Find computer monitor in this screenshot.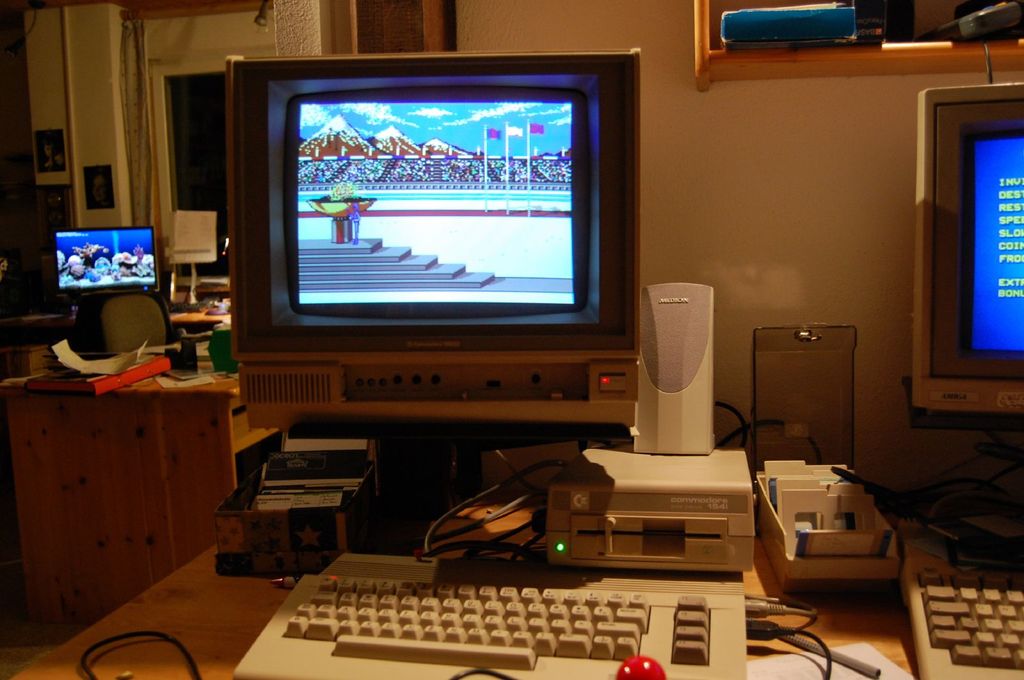
The bounding box for computer monitor is l=225, t=50, r=640, b=550.
